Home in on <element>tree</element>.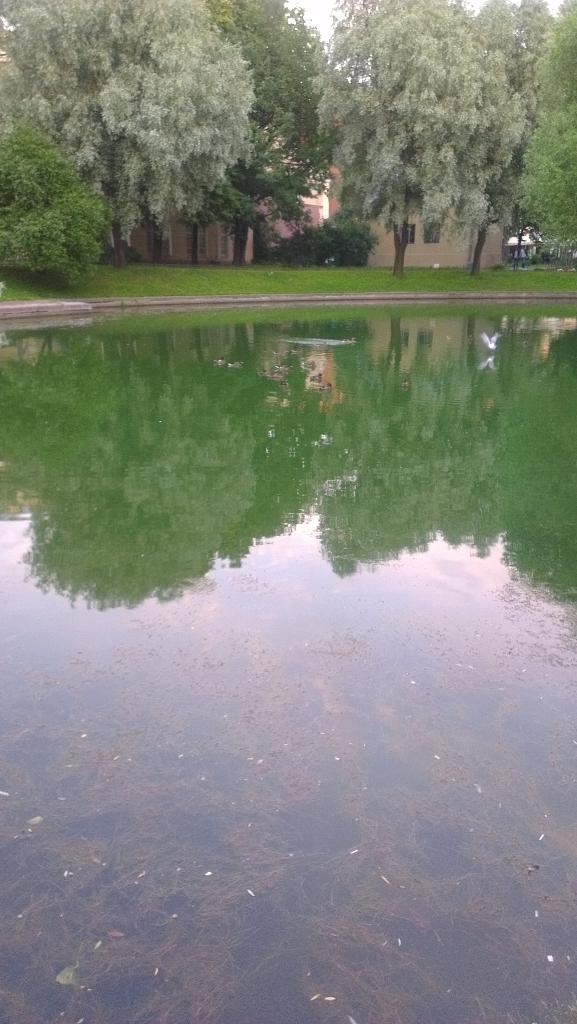
Homed in at {"x1": 197, "y1": 0, "x2": 341, "y2": 264}.
